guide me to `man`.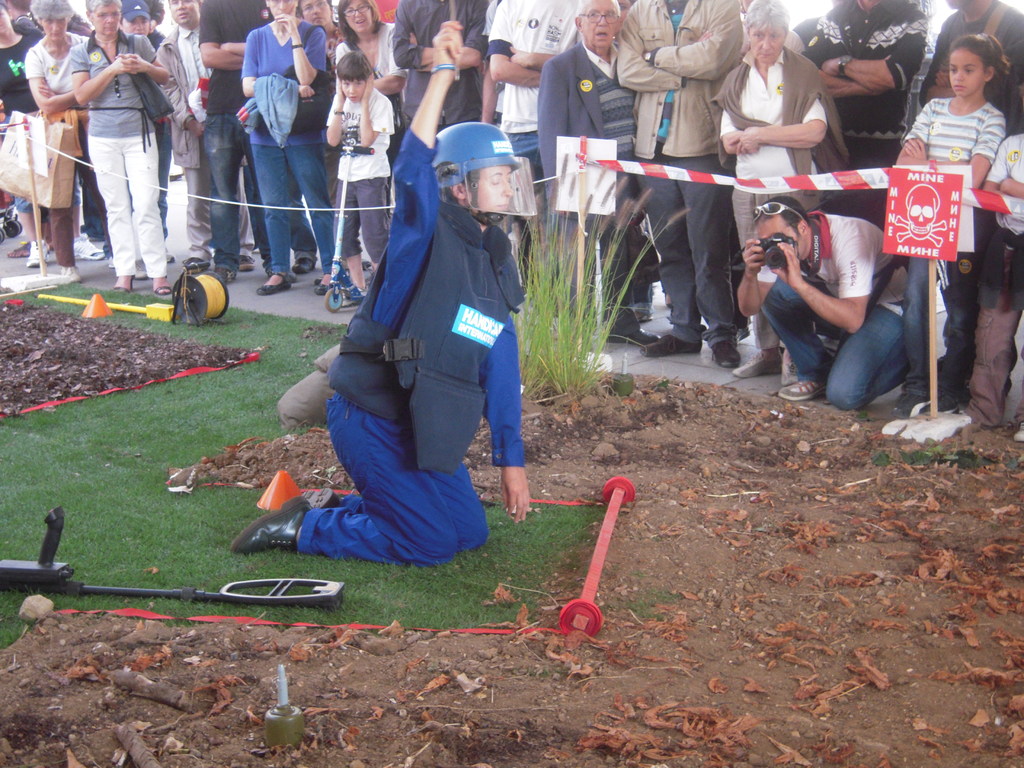
Guidance: 784, 0, 933, 236.
